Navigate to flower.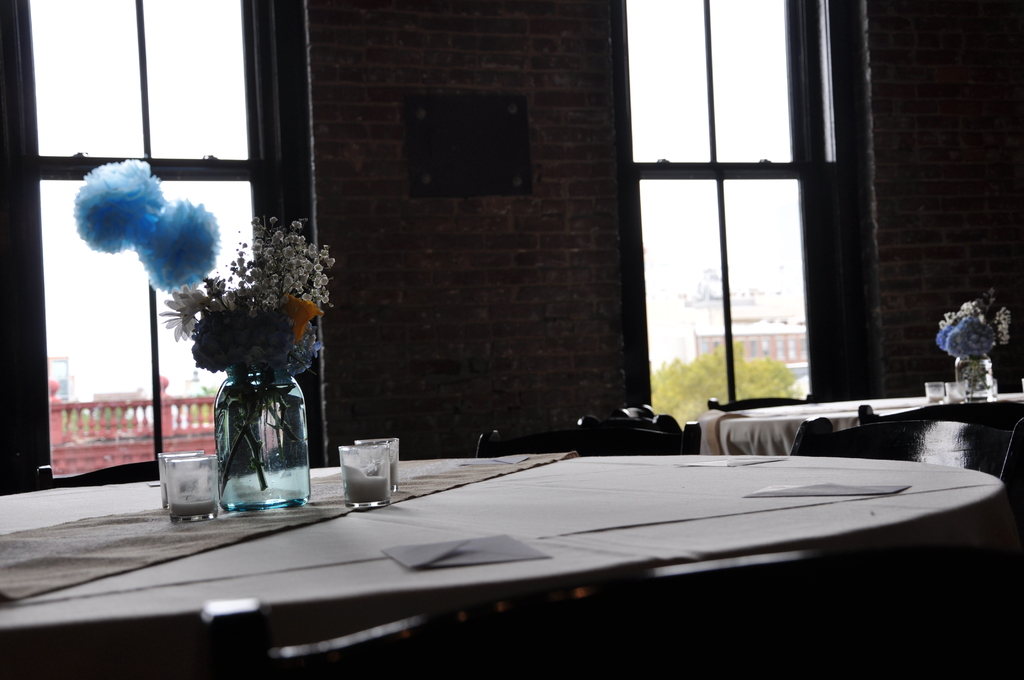
Navigation target: pyautogui.locateOnScreen(161, 288, 195, 342).
